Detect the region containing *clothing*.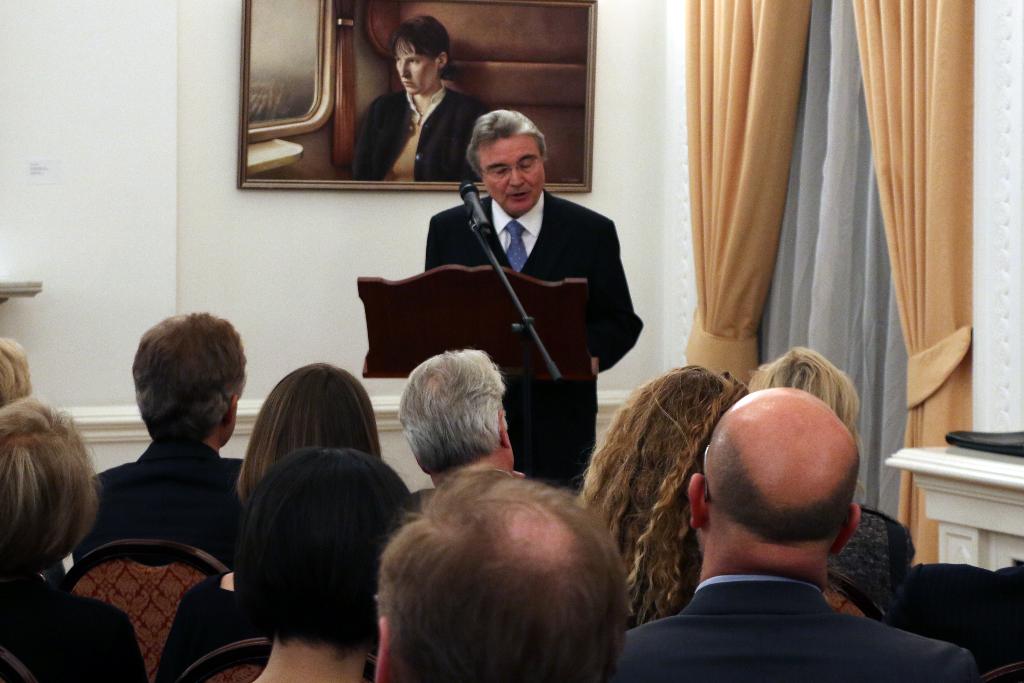
pyautogui.locateOnScreen(388, 148, 639, 445).
